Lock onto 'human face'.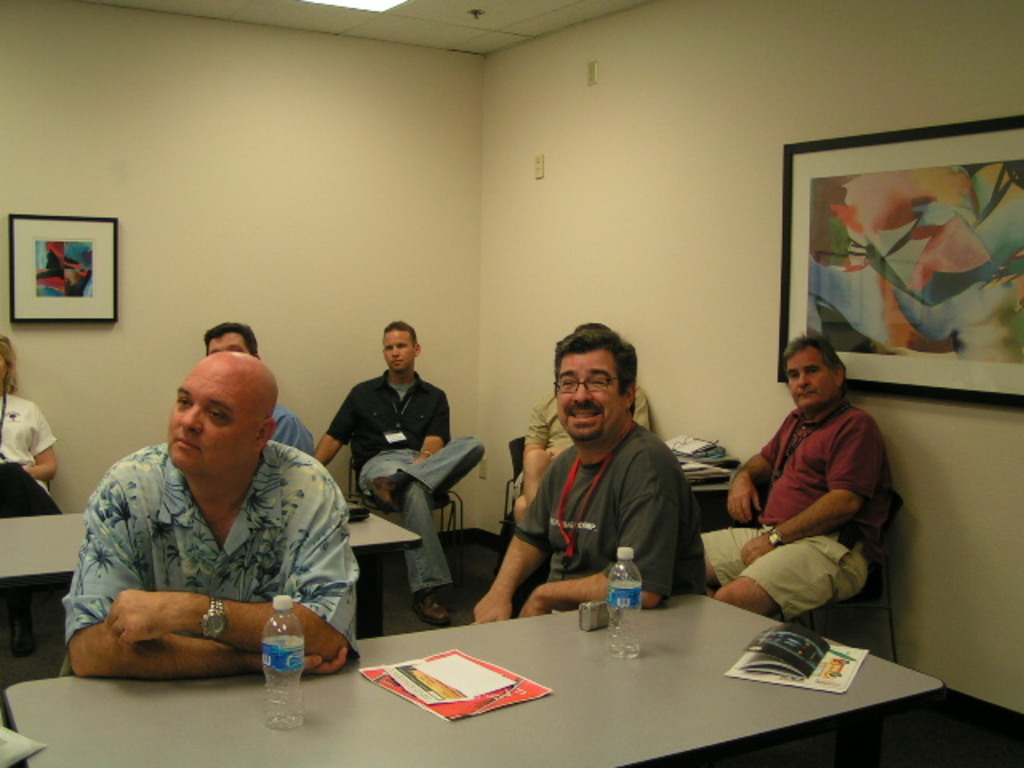
Locked: 173, 358, 259, 477.
